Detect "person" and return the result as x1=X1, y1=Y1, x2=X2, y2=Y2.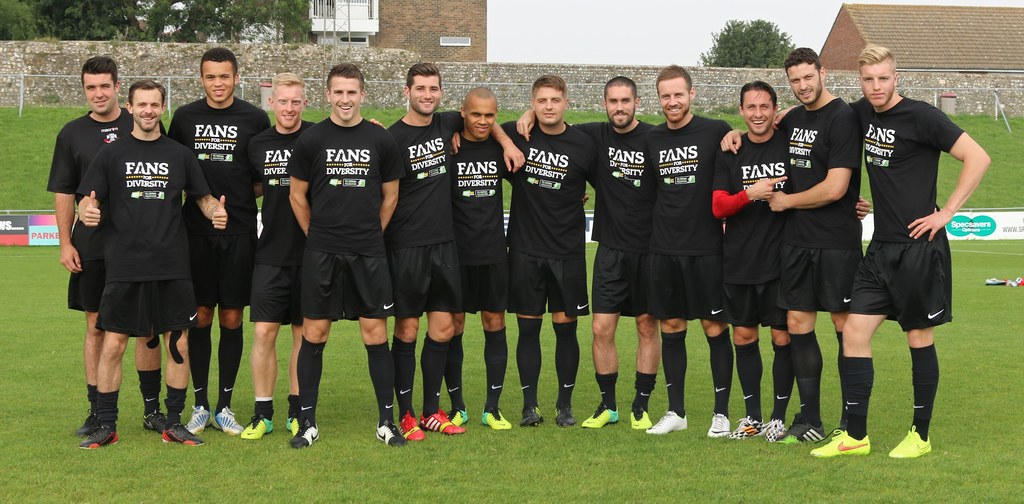
x1=243, y1=69, x2=386, y2=439.
